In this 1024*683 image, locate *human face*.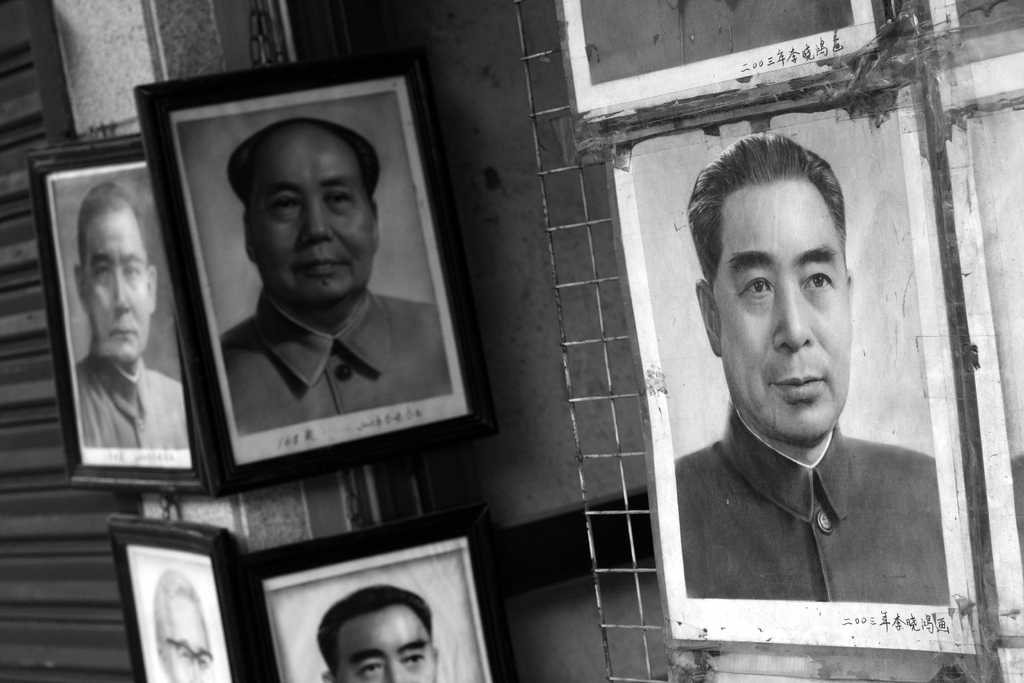
Bounding box: (x1=712, y1=189, x2=852, y2=440).
